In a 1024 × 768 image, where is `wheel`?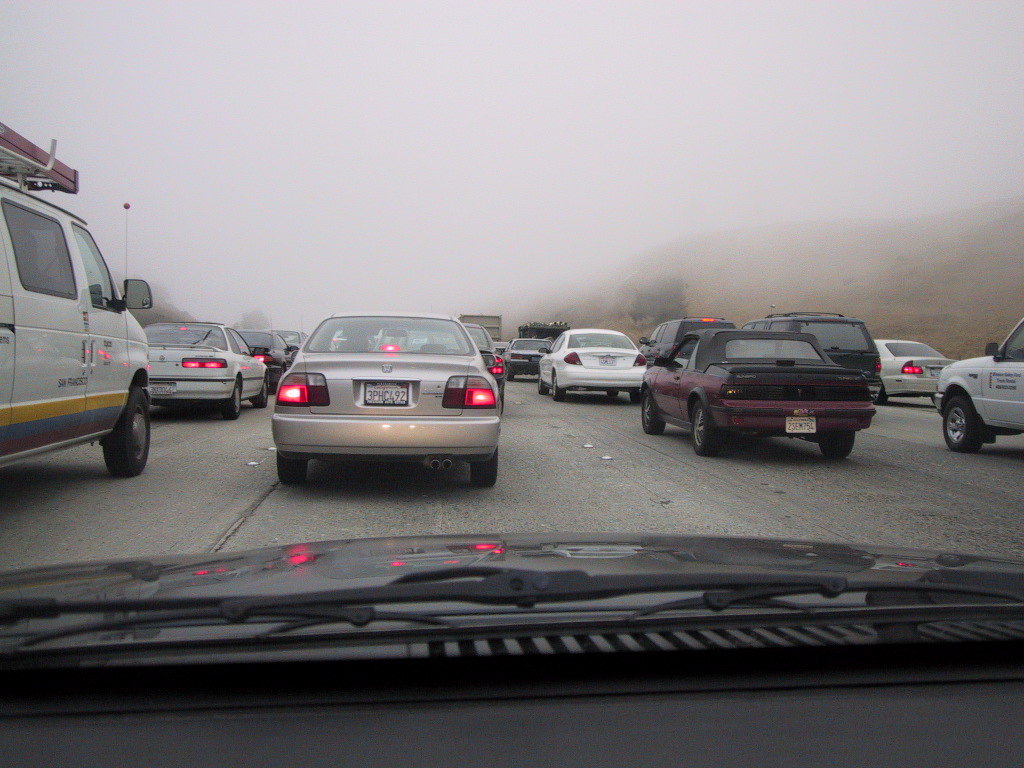
bbox(277, 452, 304, 486).
